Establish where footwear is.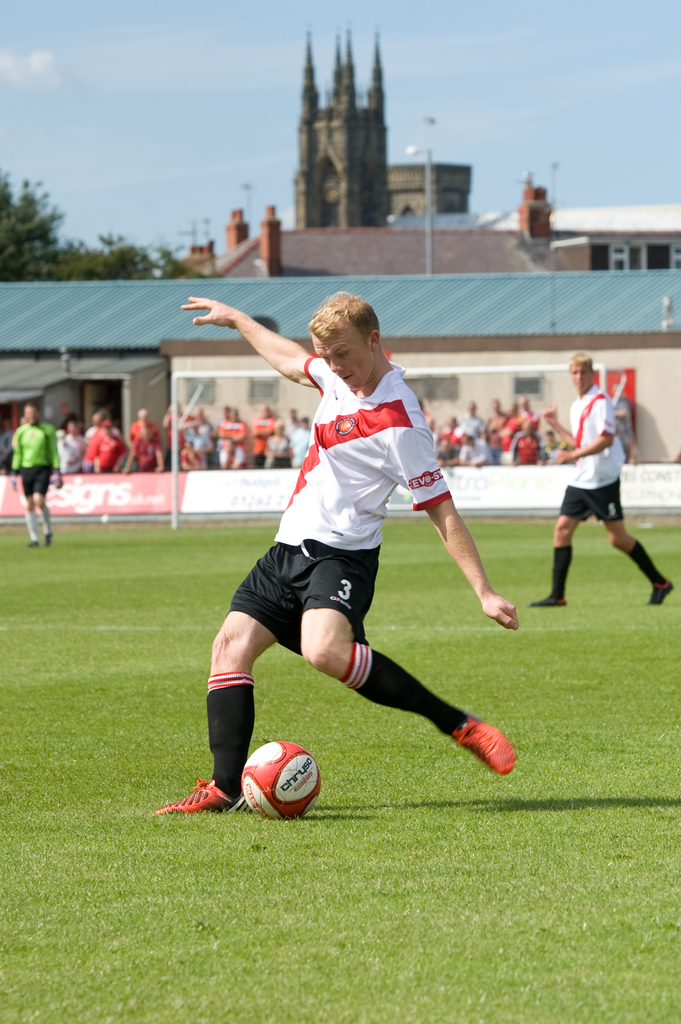
Established at select_region(153, 775, 255, 813).
